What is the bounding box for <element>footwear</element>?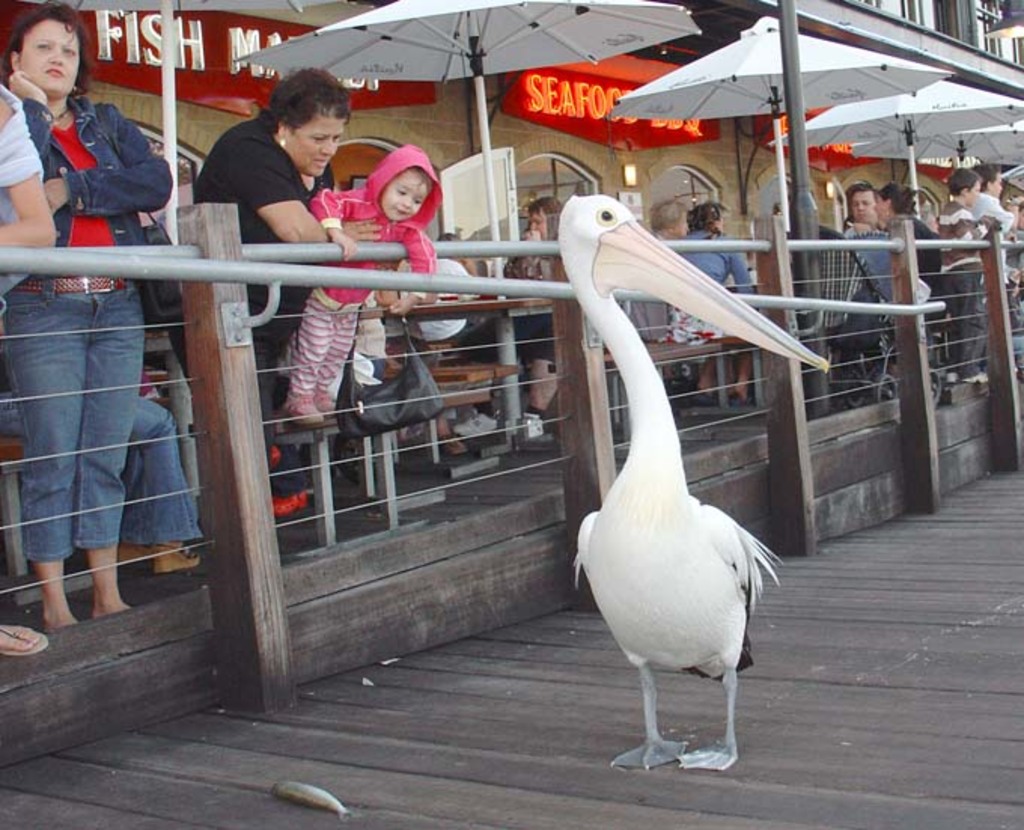
locate(0, 622, 45, 657).
